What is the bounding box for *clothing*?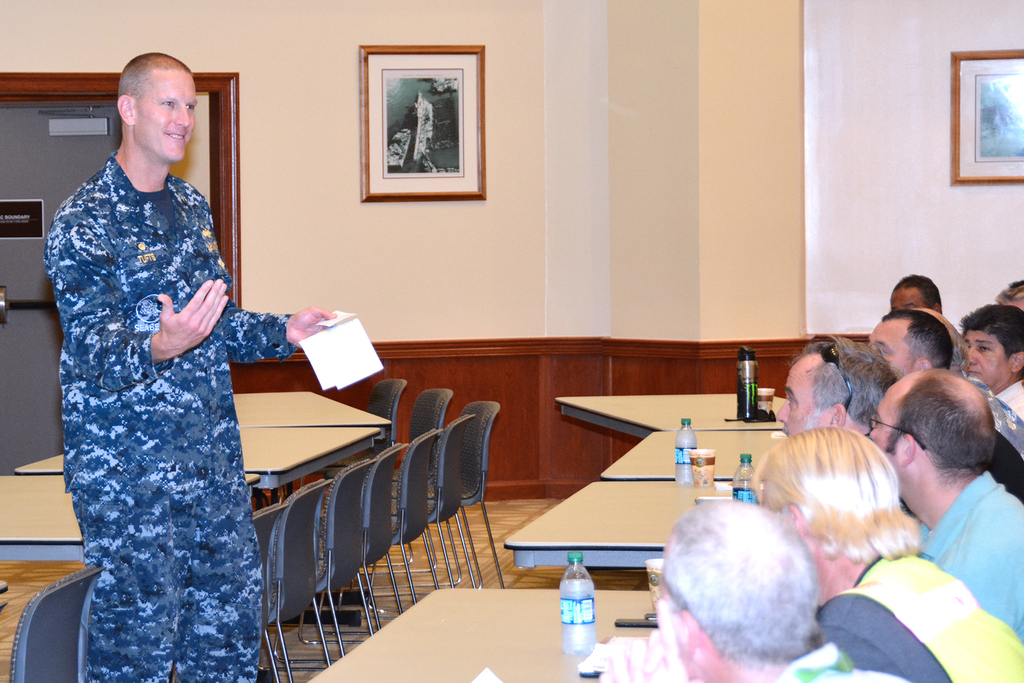
<bbox>918, 472, 1023, 641</bbox>.
